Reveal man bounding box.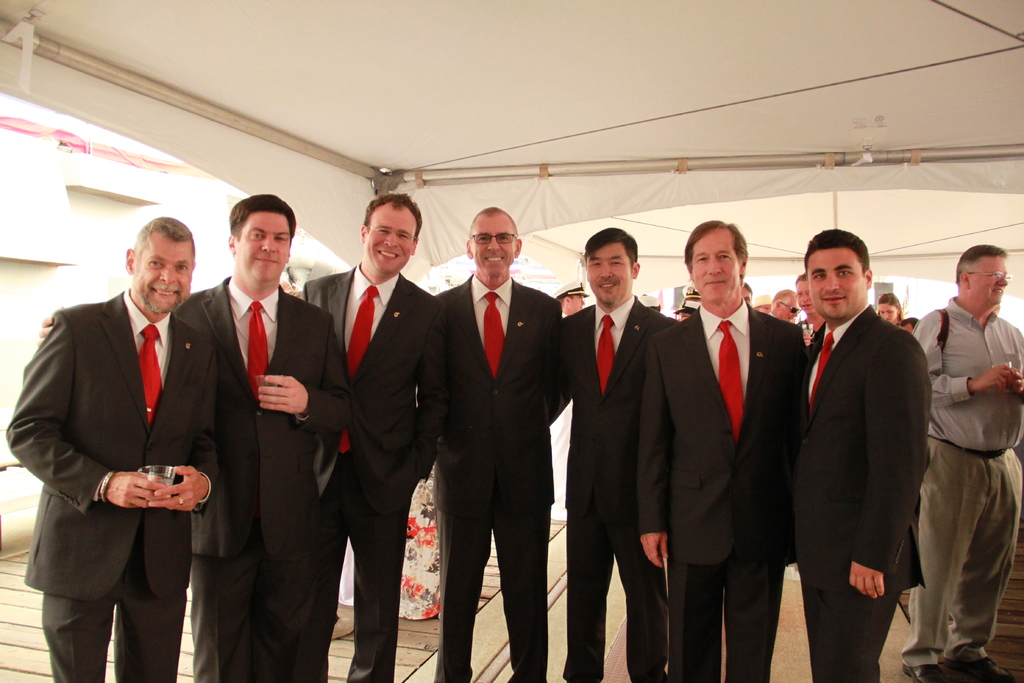
Revealed: 783, 206, 941, 677.
